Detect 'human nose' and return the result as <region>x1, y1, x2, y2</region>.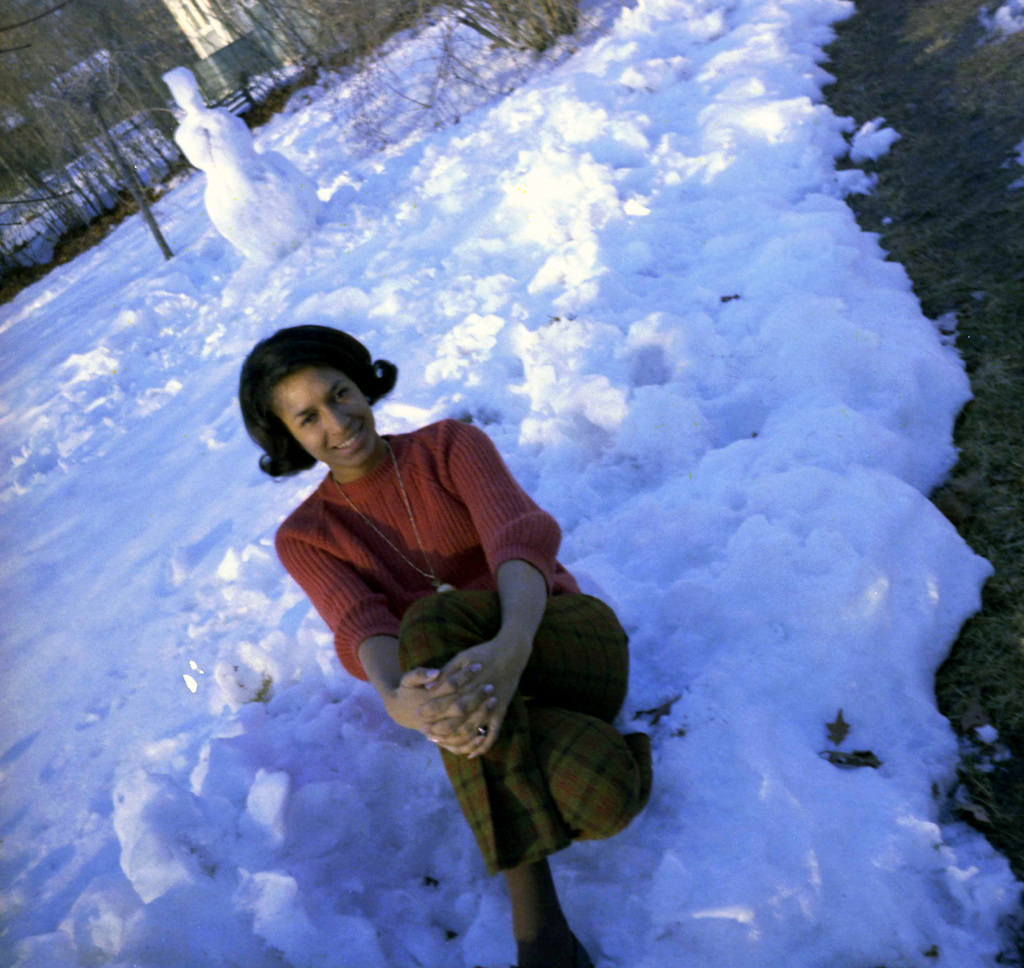
<region>324, 402, 350, 432</region>.
